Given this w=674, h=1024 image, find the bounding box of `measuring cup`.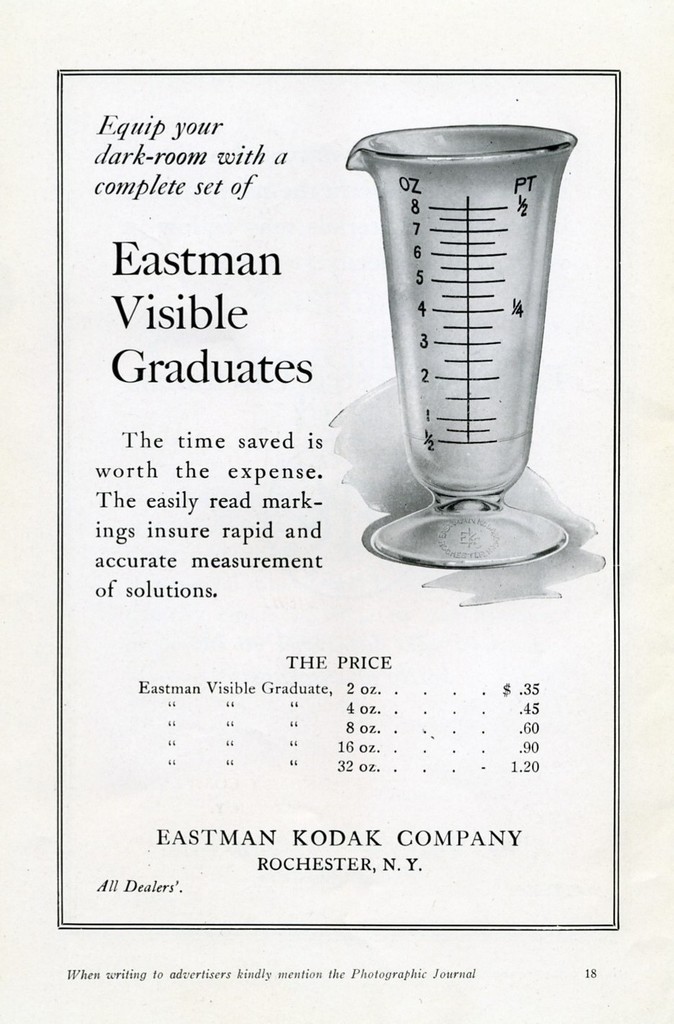
(left=361, top=126, right=566, bottom=563).
